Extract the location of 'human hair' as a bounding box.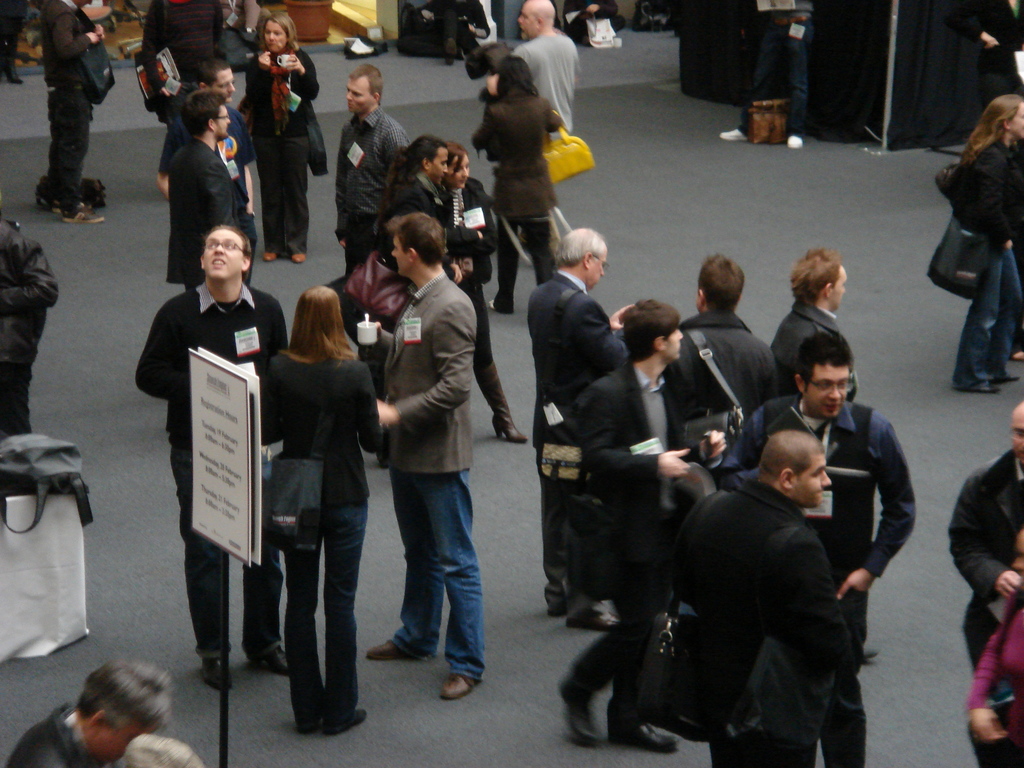
{"x1": 351, "y1": 59, "x2": 381, "y2": 104}.
